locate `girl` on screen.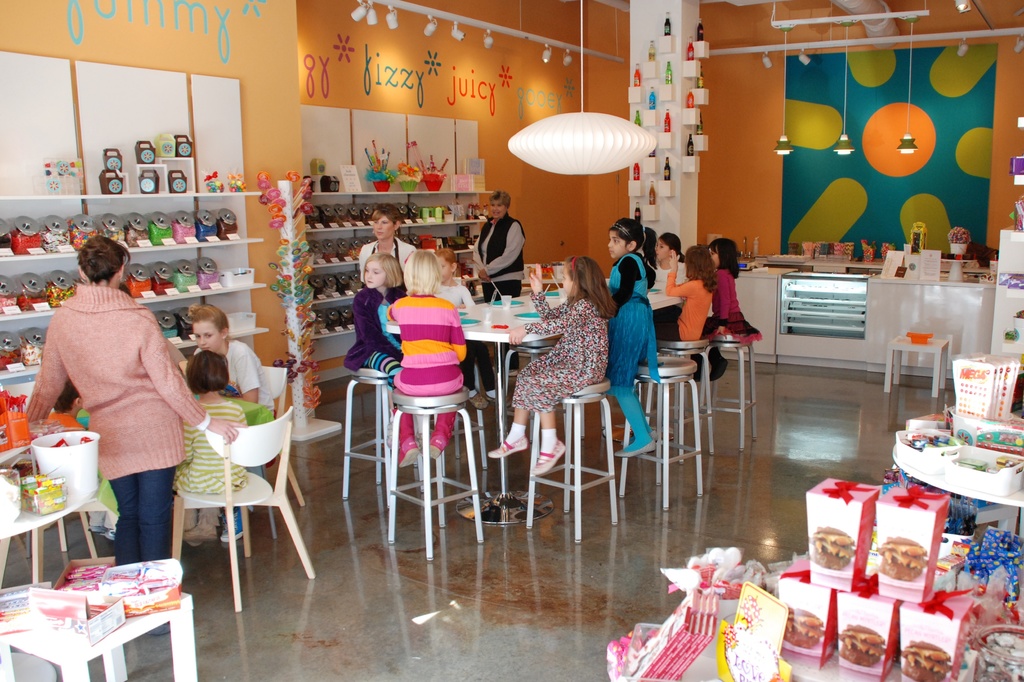
On screen at crop(383, 251, 468, 472).
